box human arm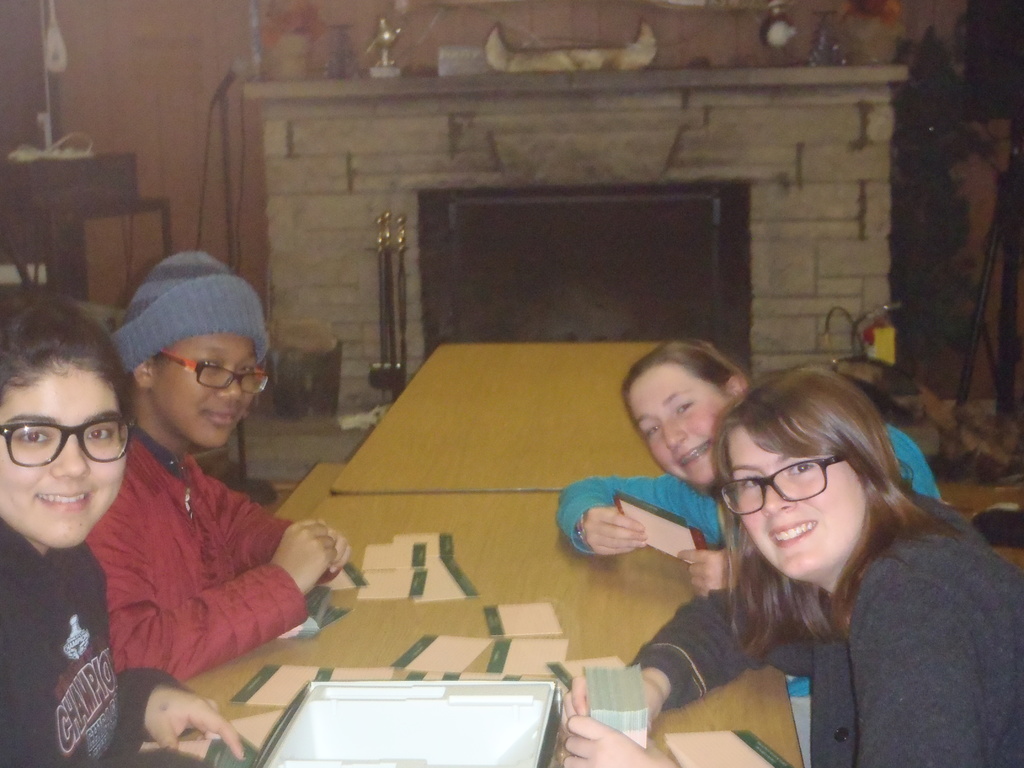
(122, 664, 248, 764)
